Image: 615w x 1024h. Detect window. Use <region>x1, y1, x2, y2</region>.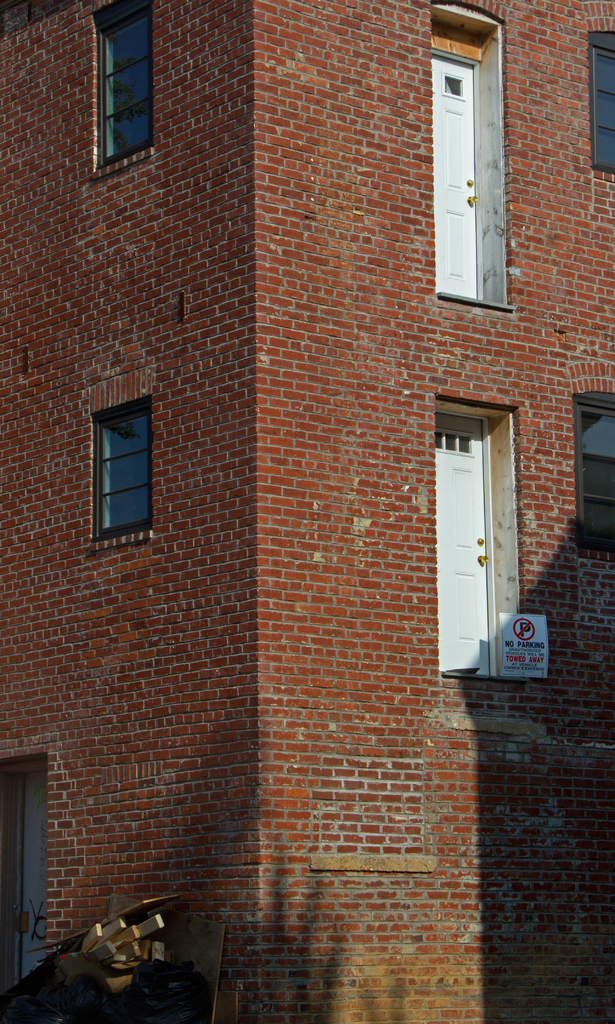
<region>588, 29, 614, 173</region>.
